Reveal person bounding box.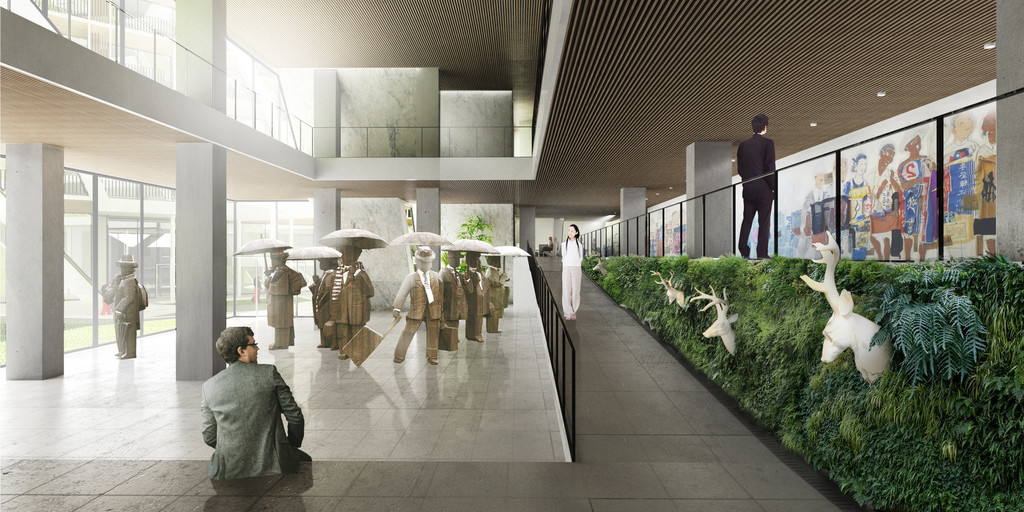
Revealed: 557, 215, 588, 320.
